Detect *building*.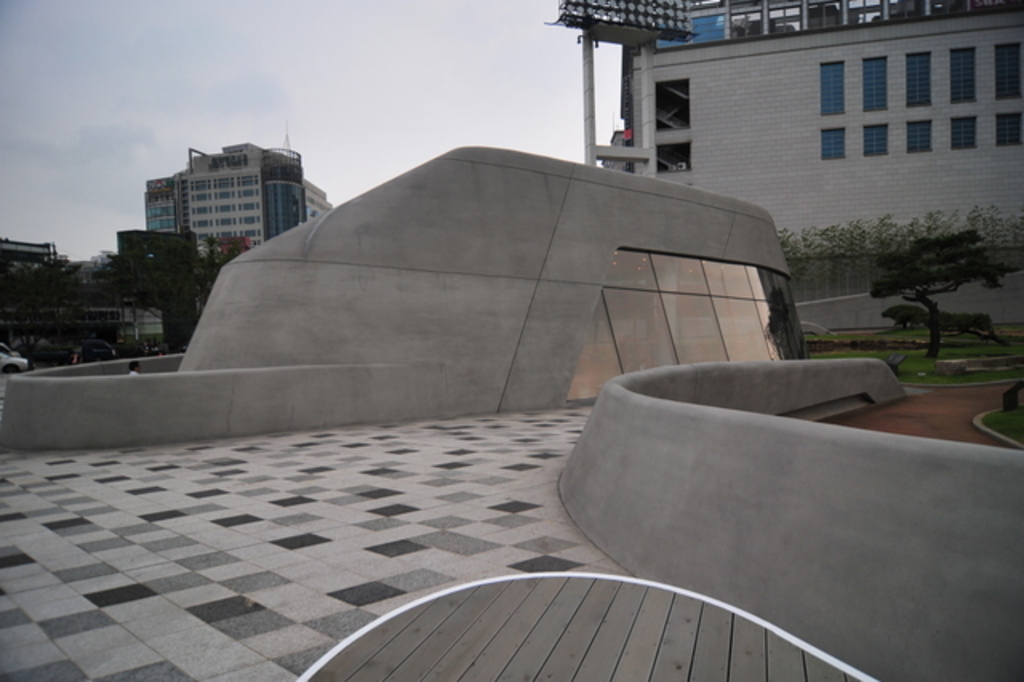
Detected at <bbox>0, 235, 58, 283</bbox>.
